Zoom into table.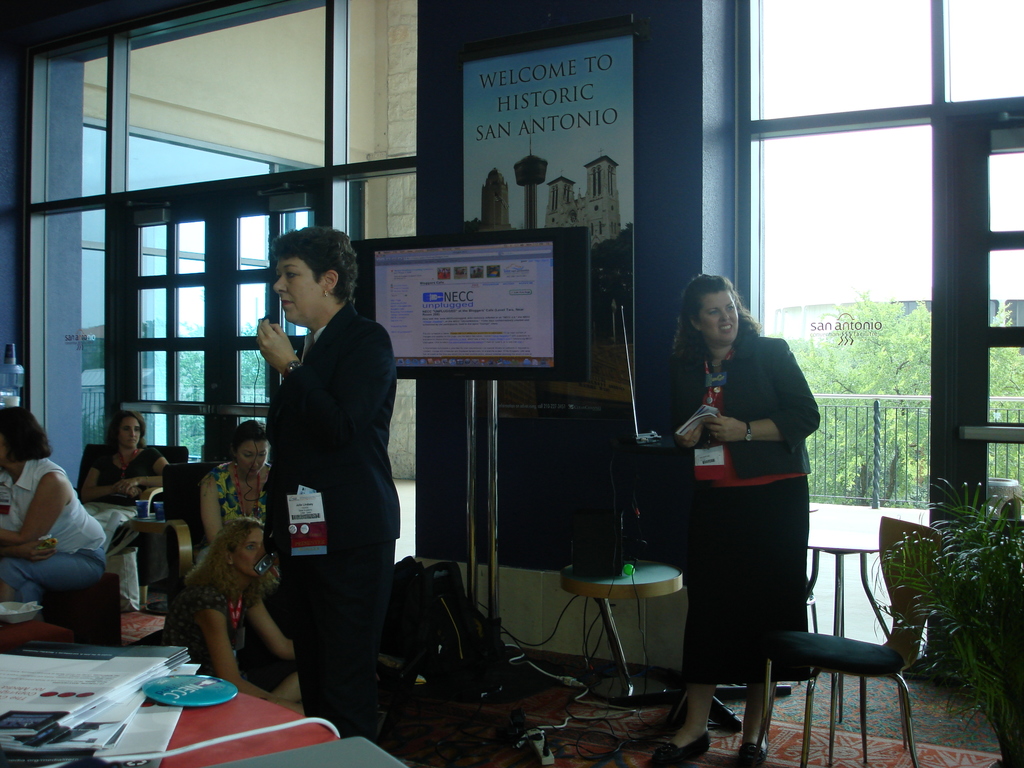
Zoom target: select_region(28, 653, 362, 761).
